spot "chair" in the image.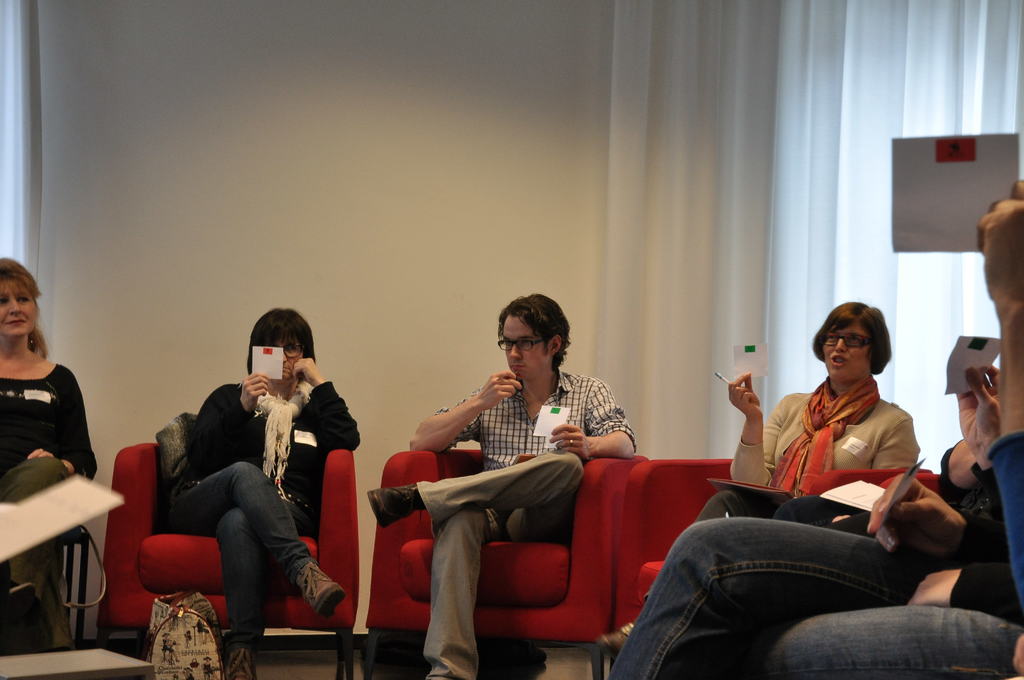
"chair" found at 362, 441, 645, 679.
